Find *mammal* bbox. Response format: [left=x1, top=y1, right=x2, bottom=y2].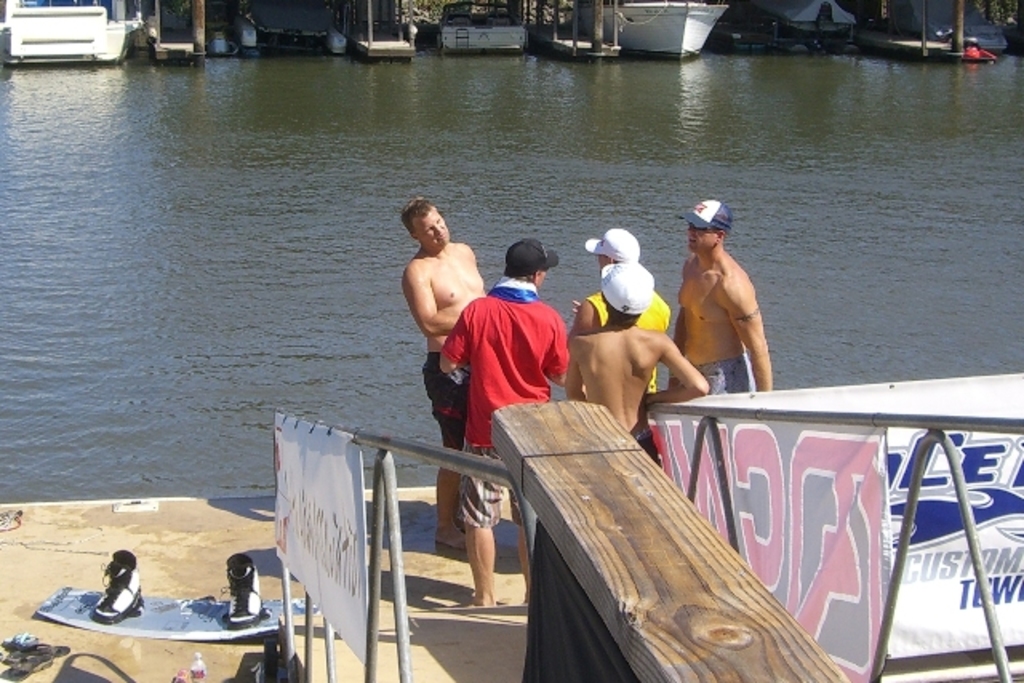
[left=406, top=194, right=493, bottom=547].
